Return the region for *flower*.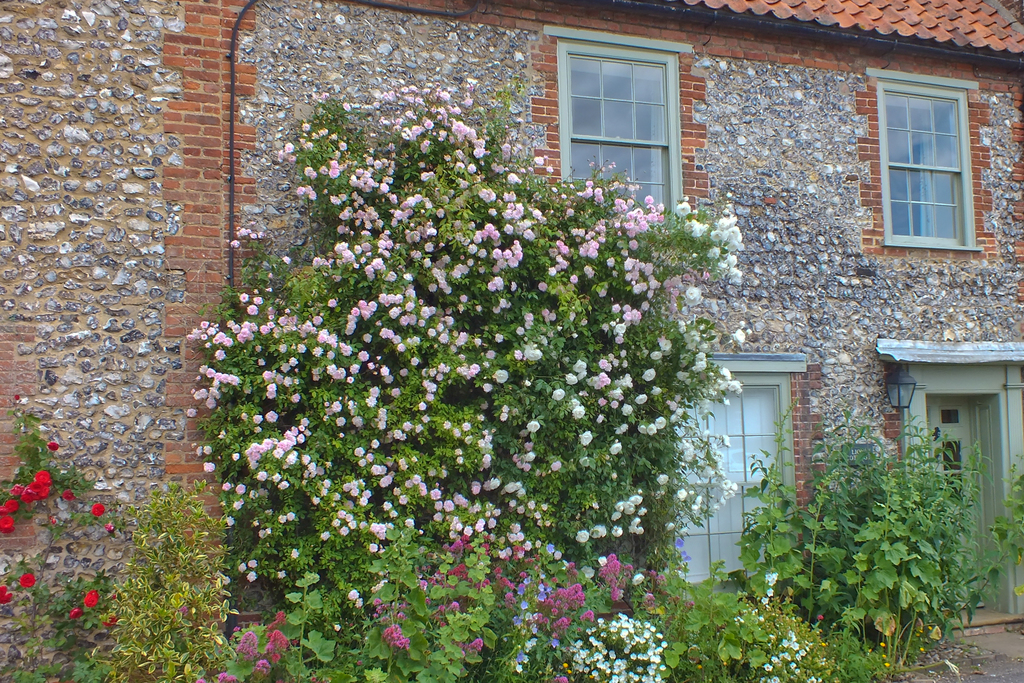
bbox=(47, 442, 59, 452).
